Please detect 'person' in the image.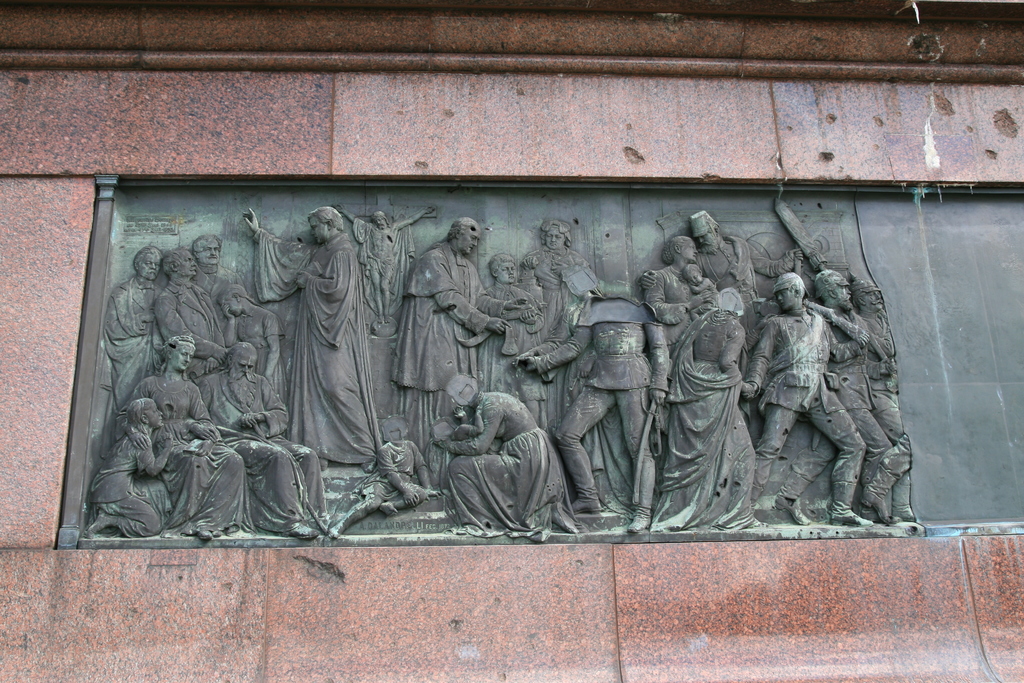
(x1=475, y1=247, x2=545, y2=426).
